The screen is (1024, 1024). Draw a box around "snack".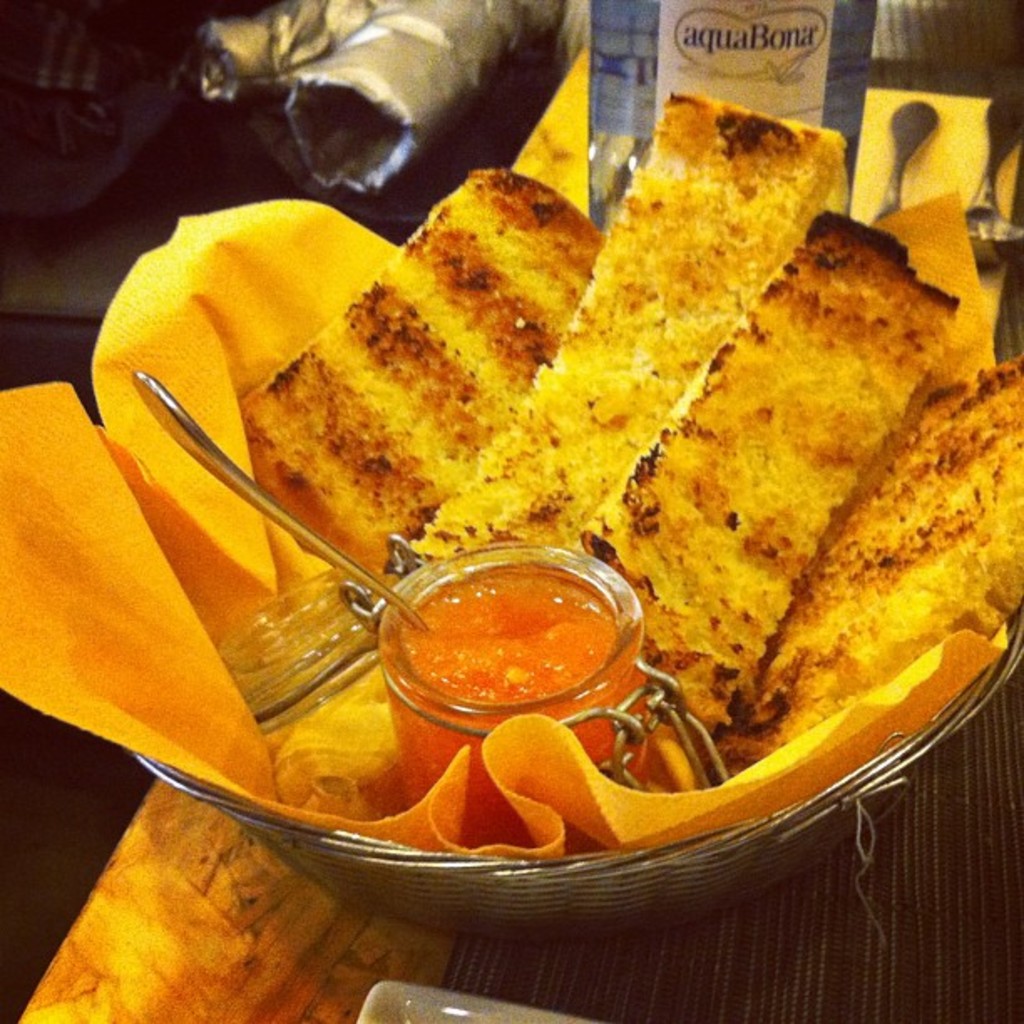
l=753, t=363, r=1022, b=703.
